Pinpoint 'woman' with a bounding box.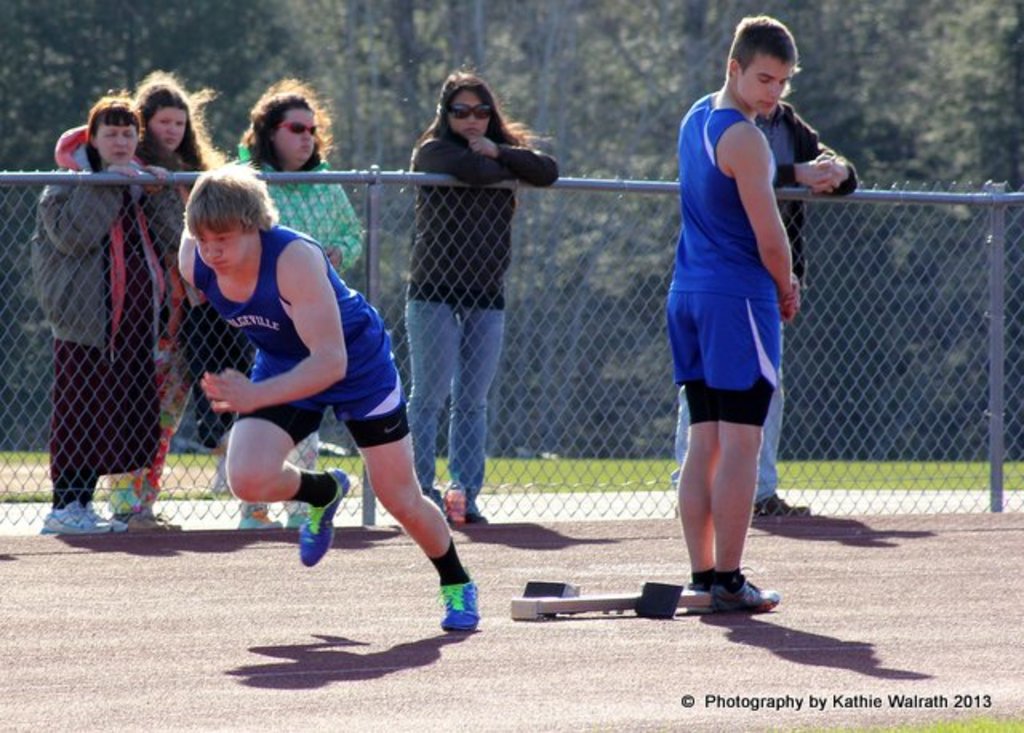
crop(99, 74, 211, 531).
